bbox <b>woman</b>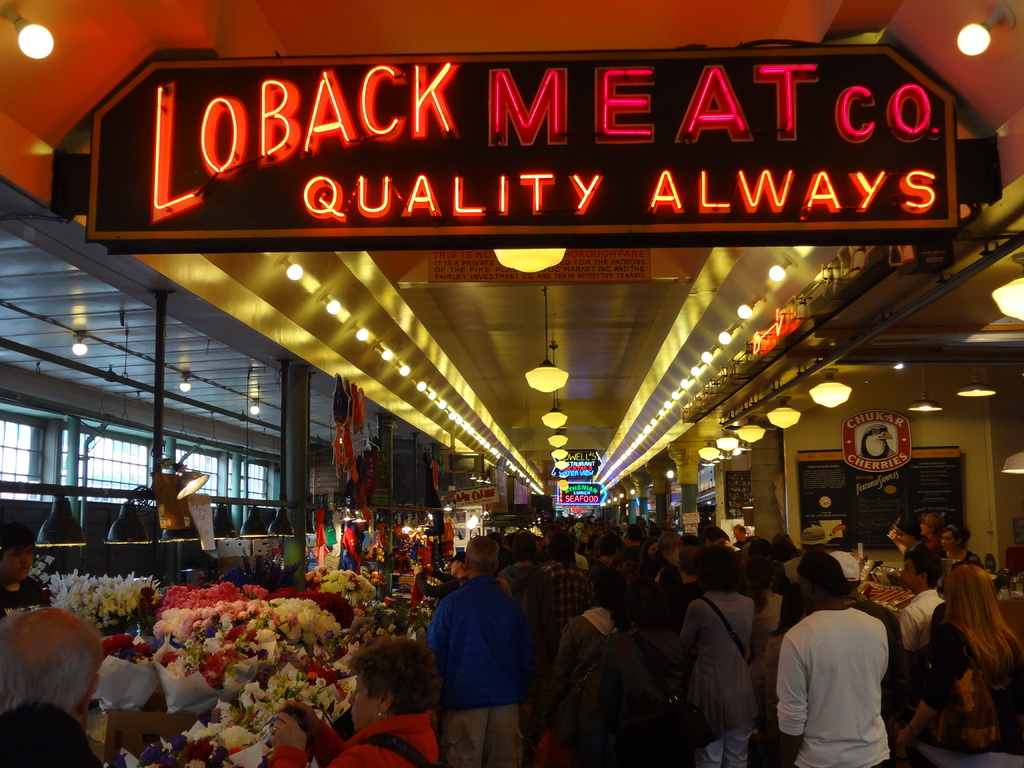
left=671, top=549, right=759, bottom=767
